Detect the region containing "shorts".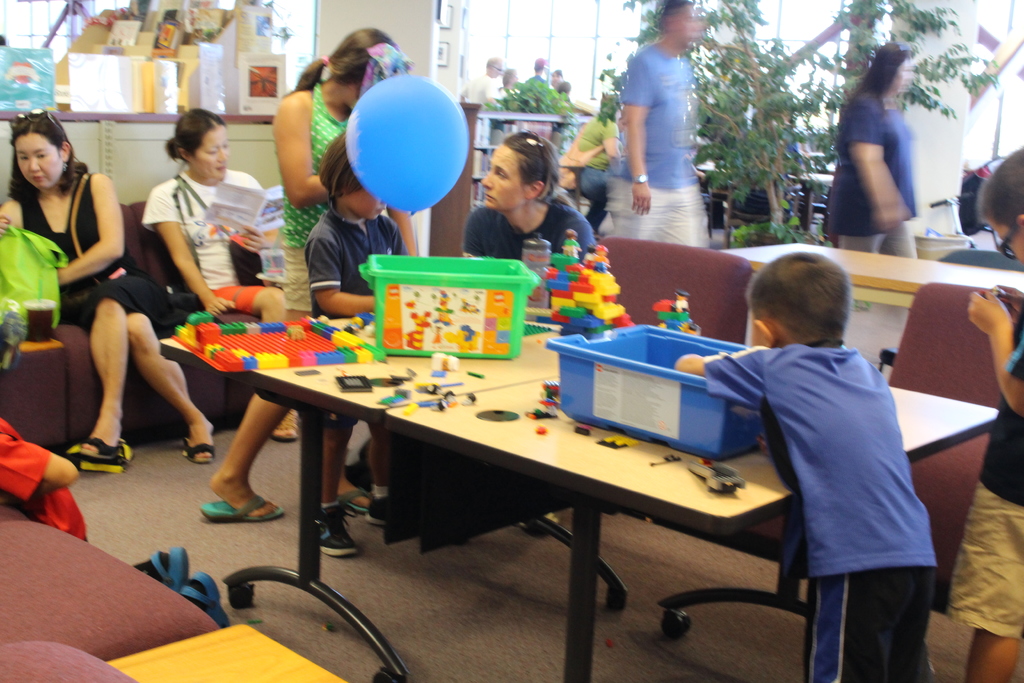
select_region(283, 242, 314, 324).
